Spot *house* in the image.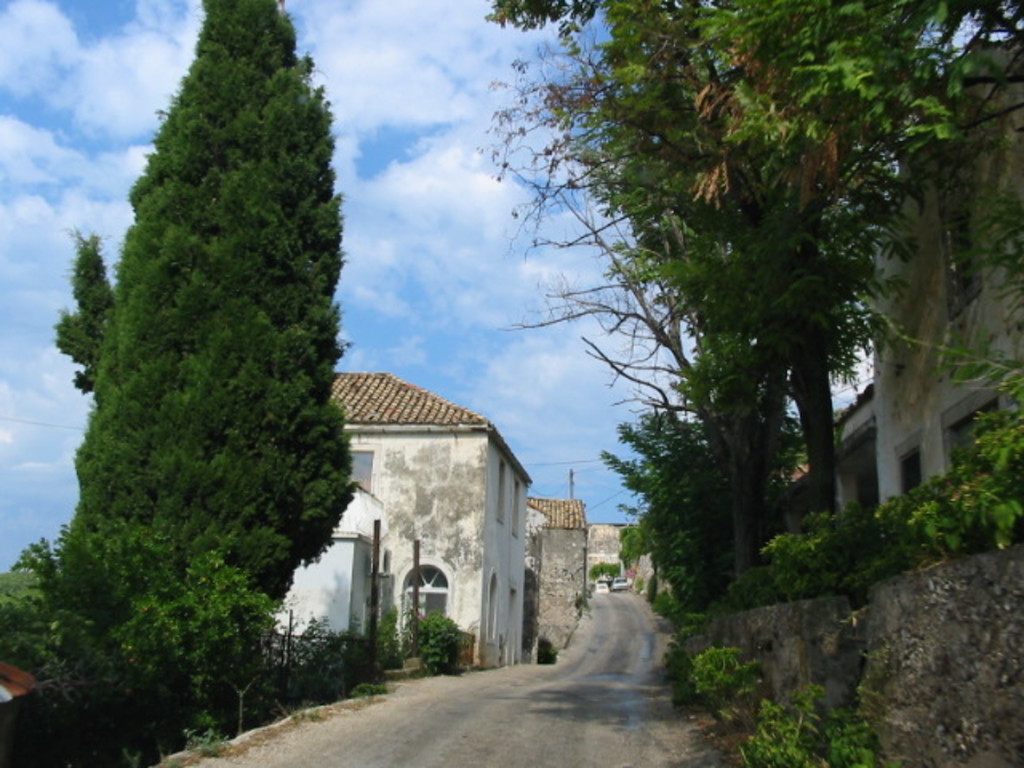
*house* found at <box>587,522,629,586</box>.
